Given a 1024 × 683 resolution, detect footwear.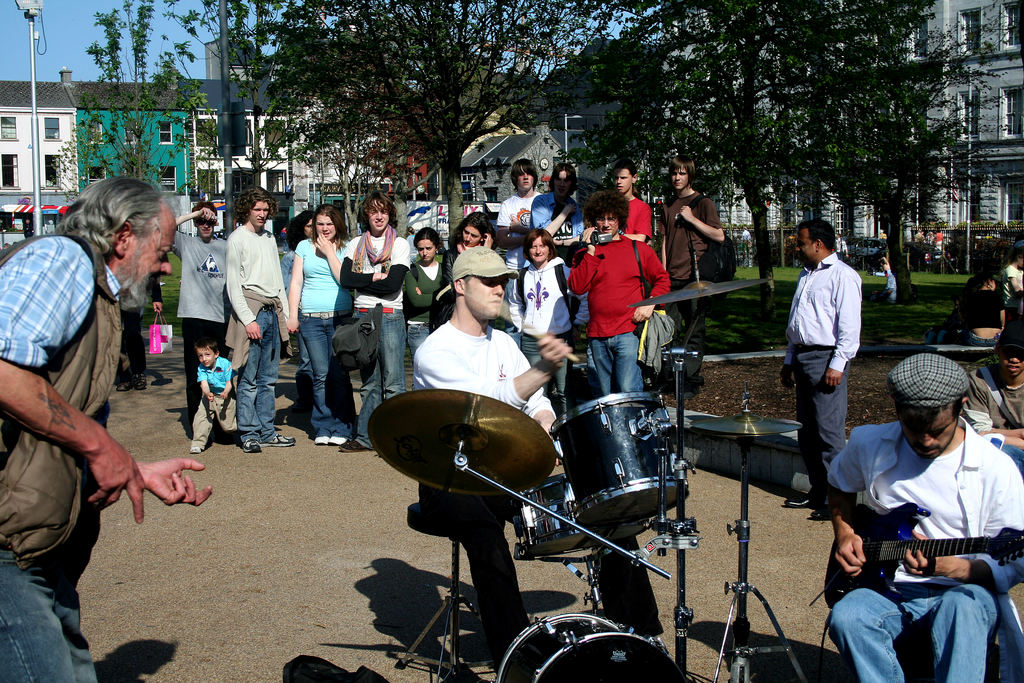
pyautogui.locateOnScreen(344, 441, 364, 448).
